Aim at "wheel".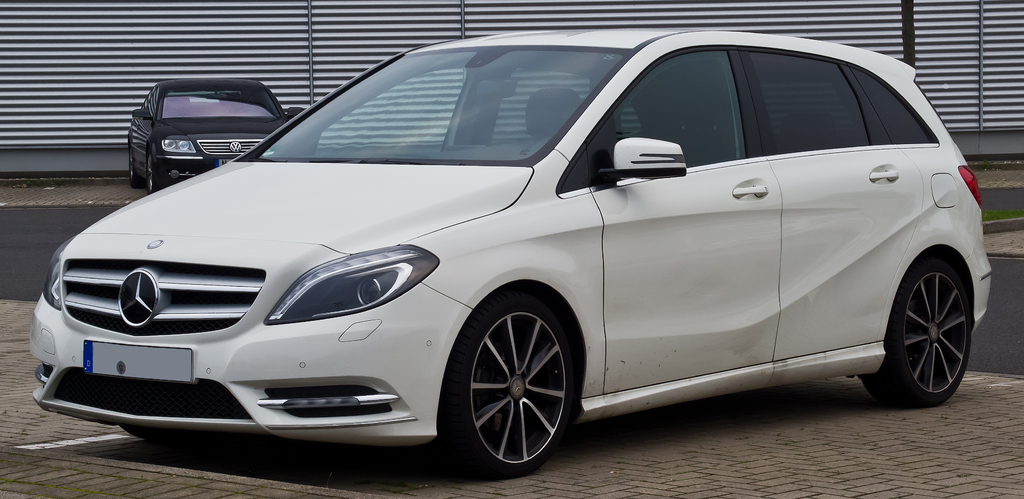
Aimed at 130 145 141 194.
